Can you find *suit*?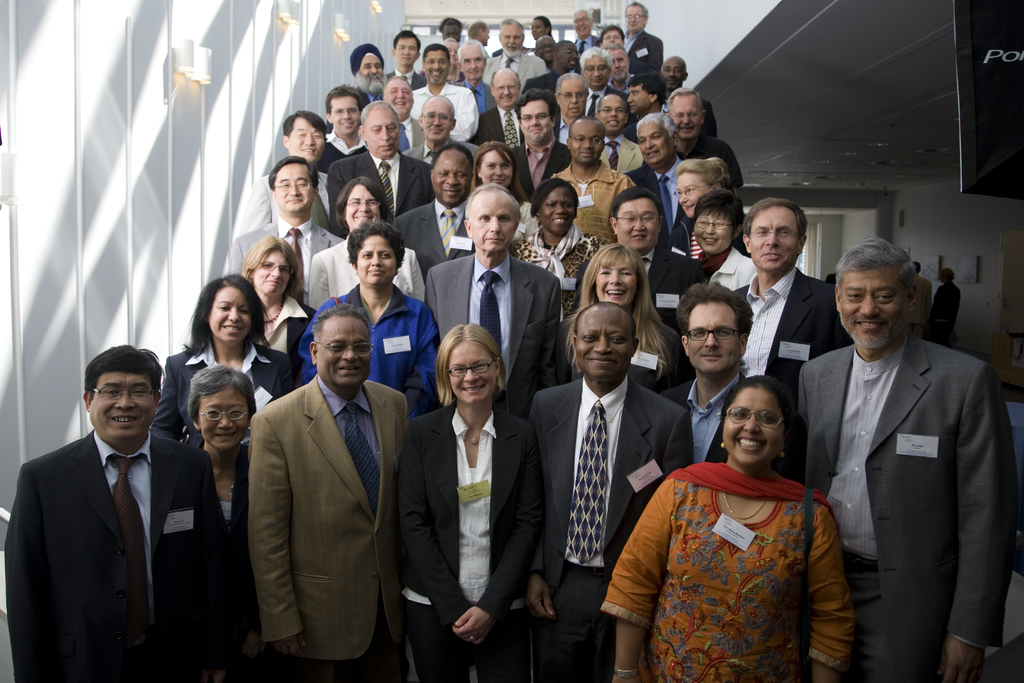
Yes, bounding box: 524/370/694/682.
